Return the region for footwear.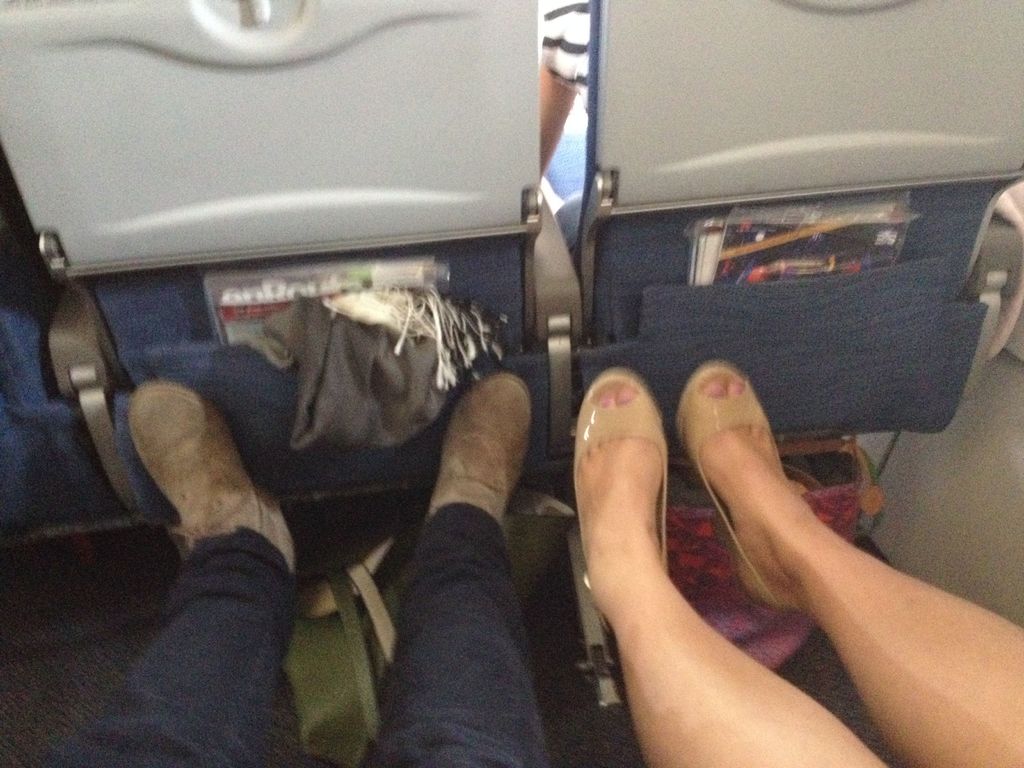
(left=674, top=362, right=783, bottom=614).
